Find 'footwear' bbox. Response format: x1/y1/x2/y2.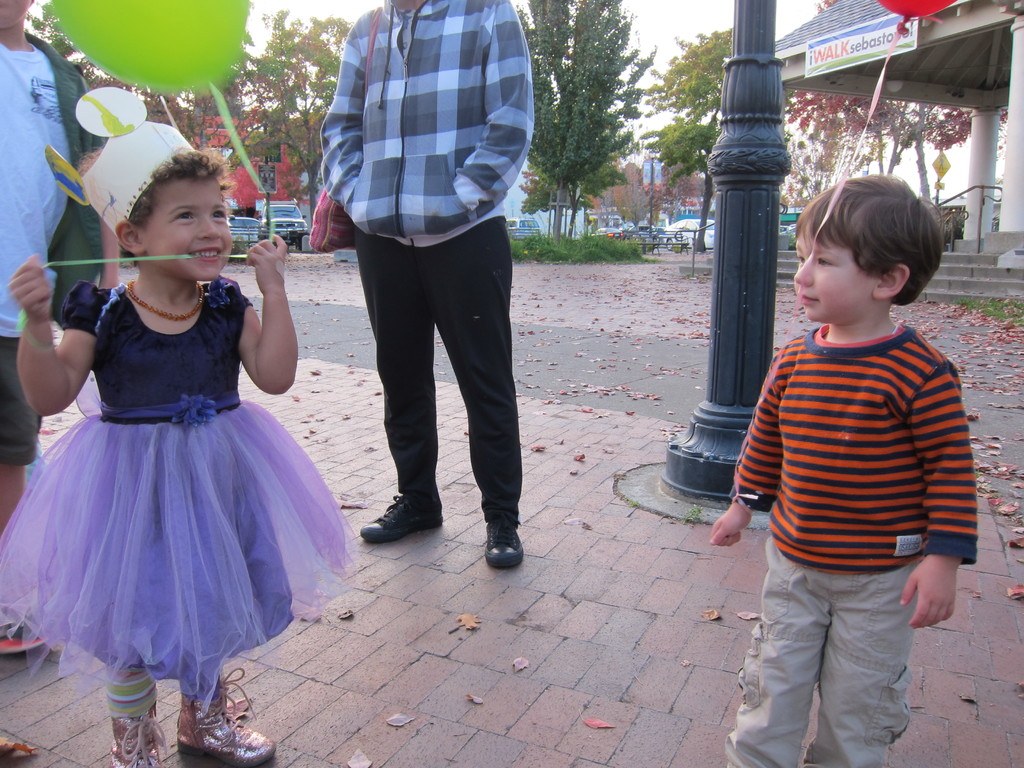
0/619/44/652.
